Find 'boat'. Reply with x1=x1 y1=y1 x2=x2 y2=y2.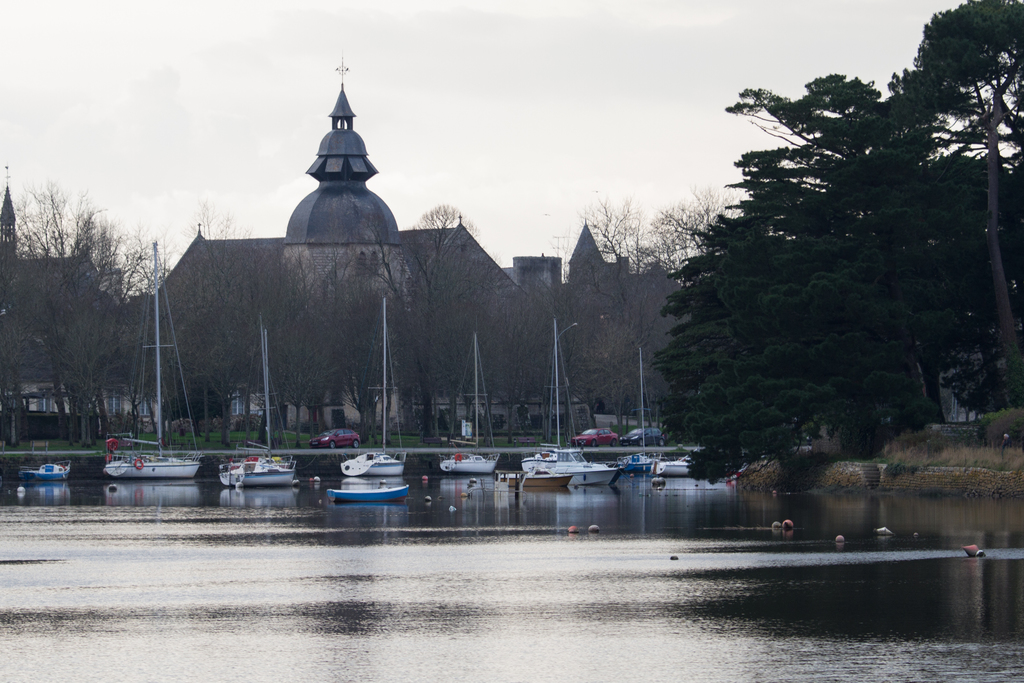
x1=215 y1=317 x2=296 y2=484.
